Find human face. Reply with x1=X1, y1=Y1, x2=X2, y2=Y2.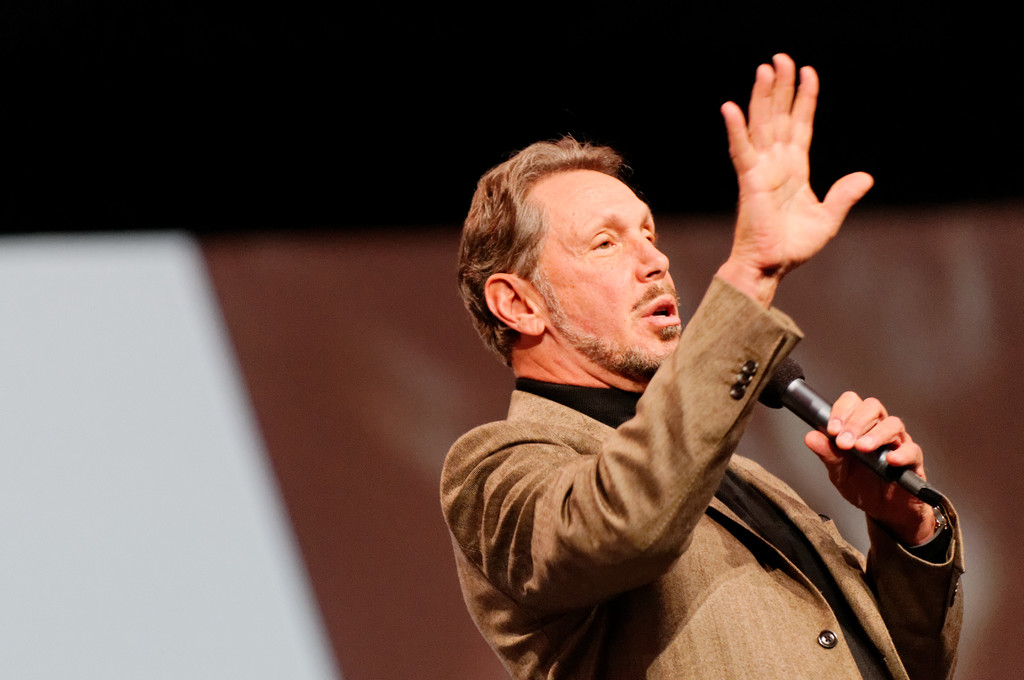
x1=524, y1=171, x2=683, y2=375.
